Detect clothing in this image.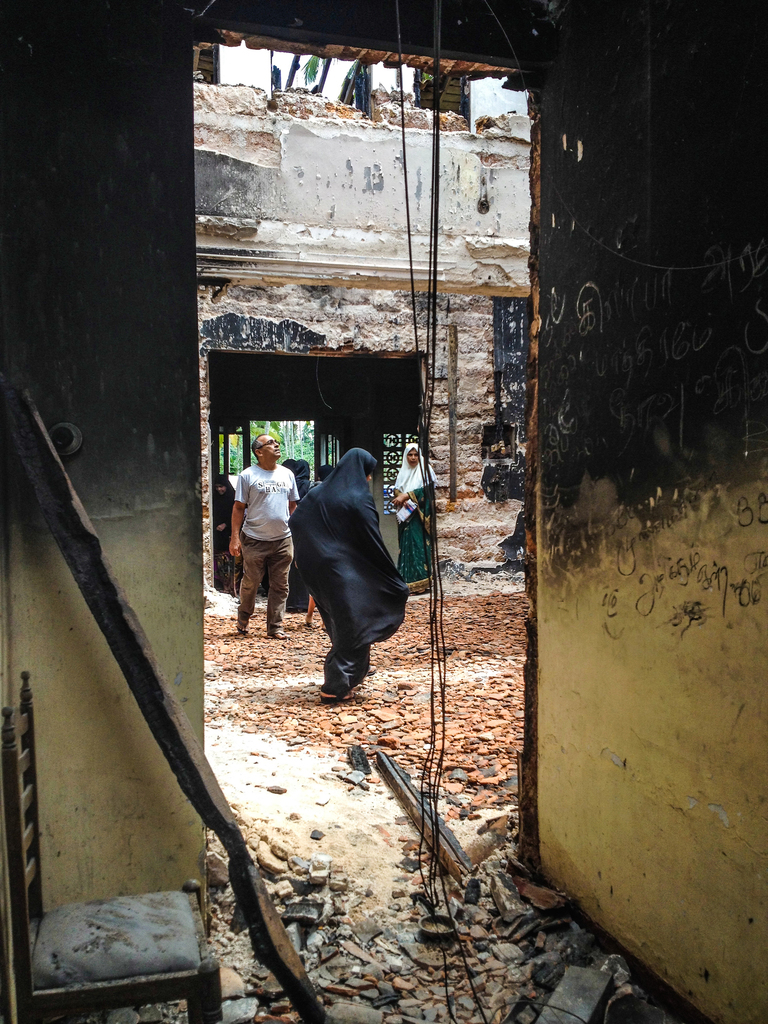
Detection: <bbox>229, 465, 301, 629</bbox>.
